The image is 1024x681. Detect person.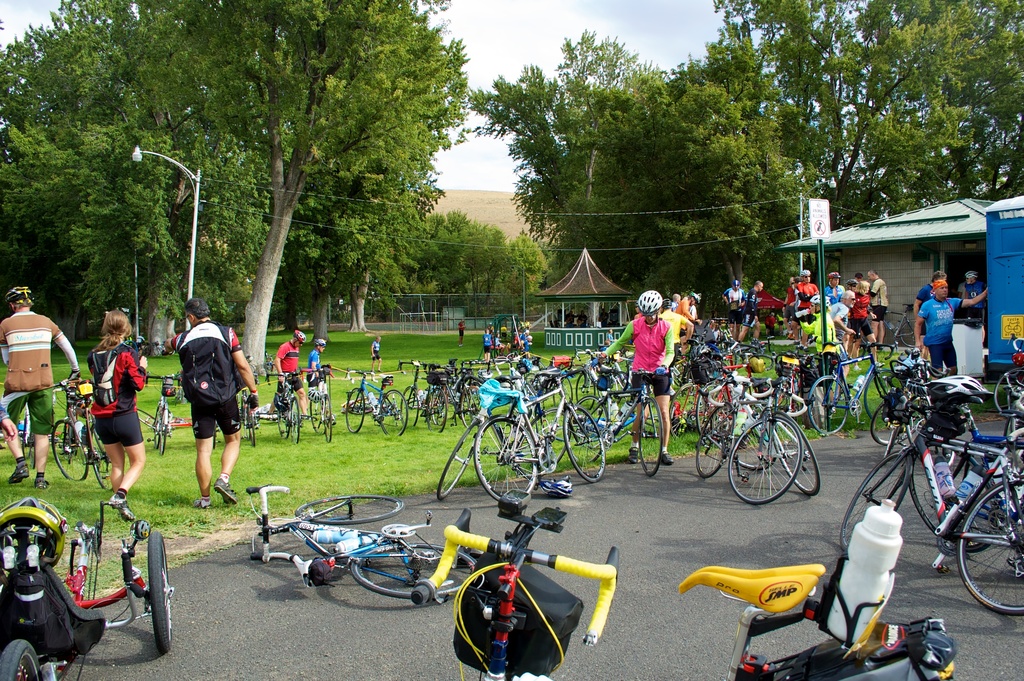
Detection: (left=953, top=268, right=990, bottom=322).
